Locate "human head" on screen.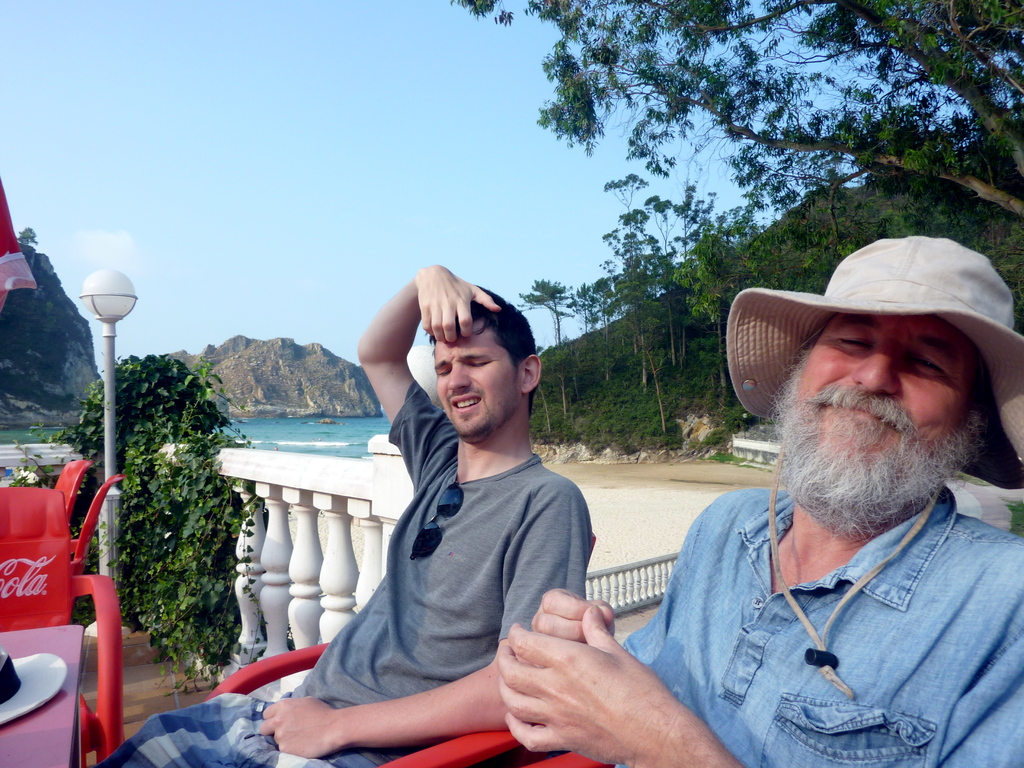
On screen at BBox(424, 286, 541, 438).
